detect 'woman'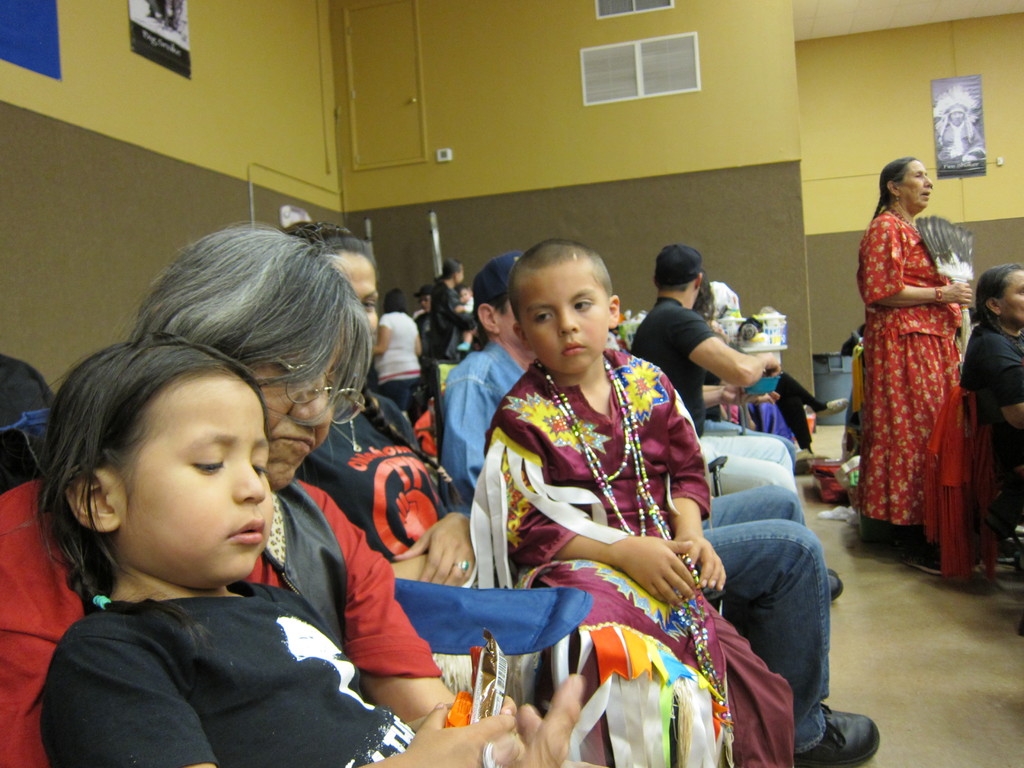
region(1, 230, 620, 767)
